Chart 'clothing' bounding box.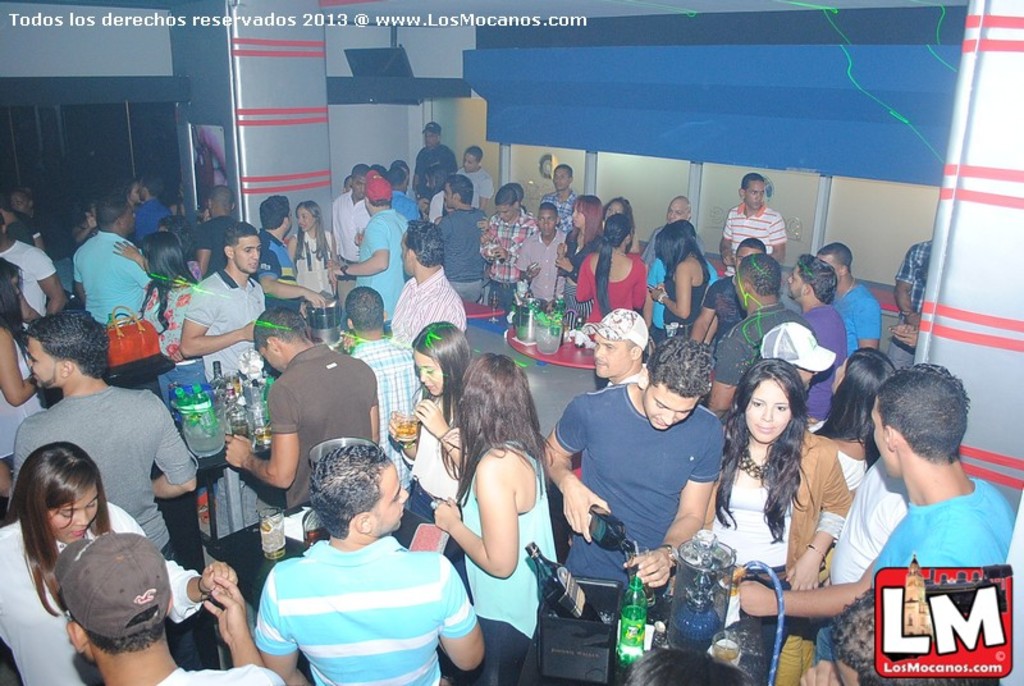
Charted: 803:299:850:424.
